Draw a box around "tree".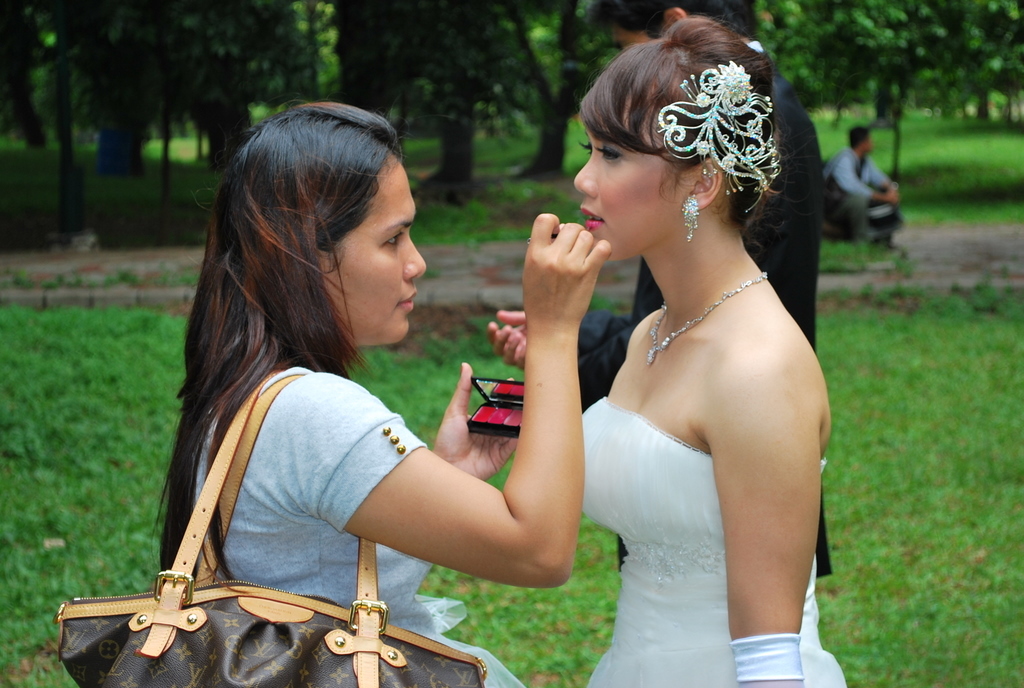
l=333, t=1, r=550, b=199.
